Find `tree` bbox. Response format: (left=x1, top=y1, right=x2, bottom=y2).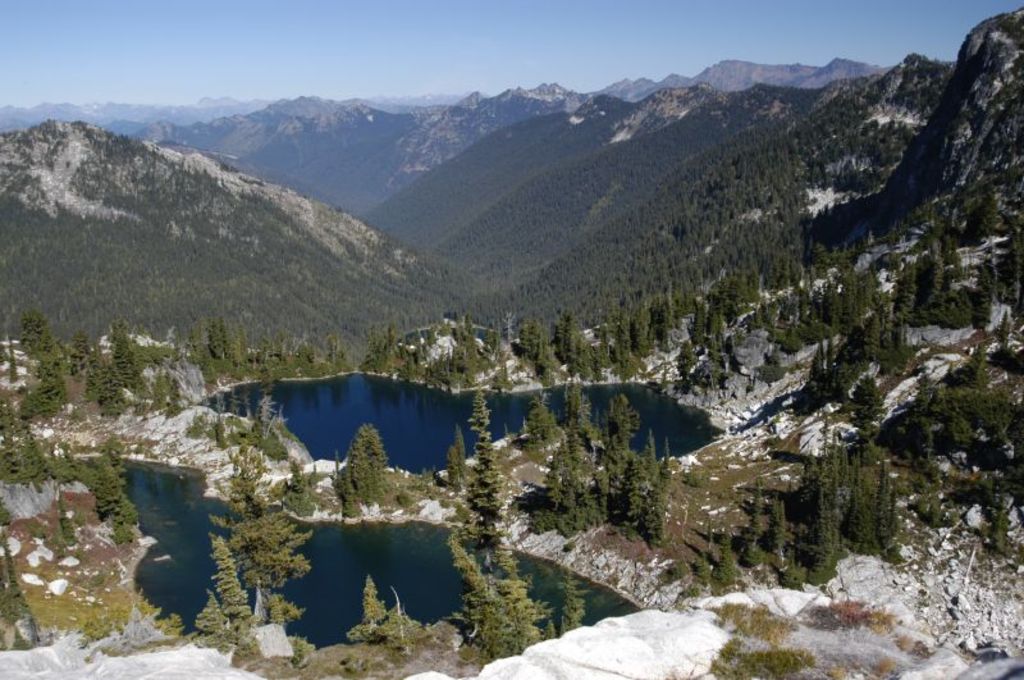
(left=0, top=419, right=54, bottom=497).
